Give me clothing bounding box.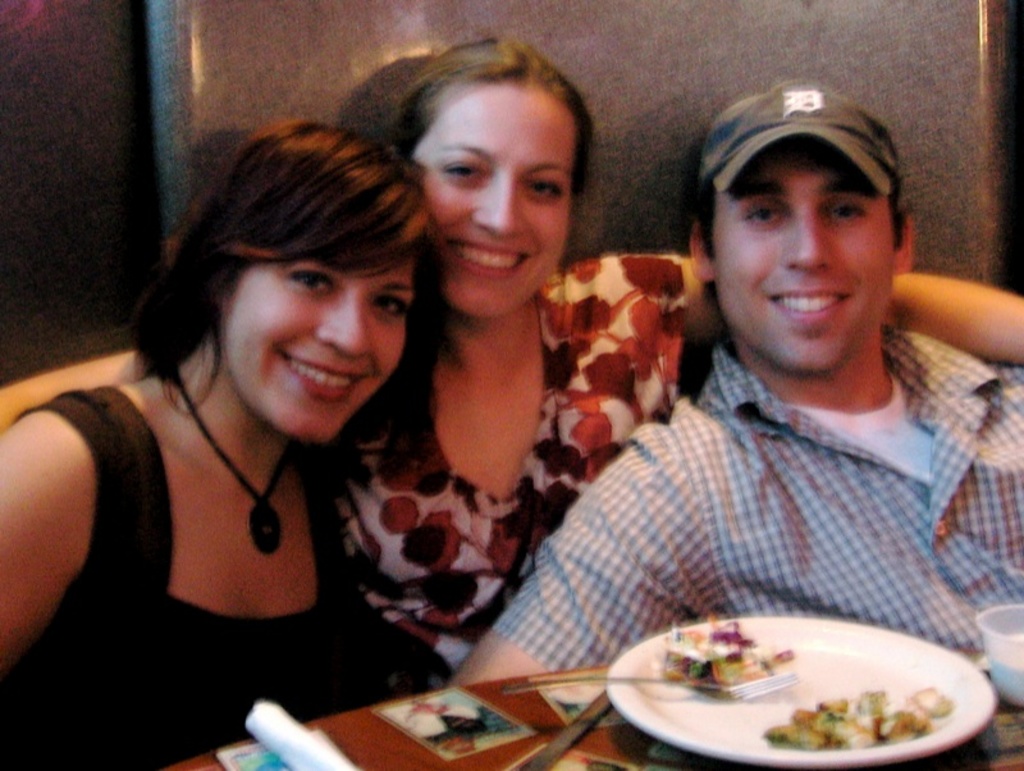
box=[485, 265, 1020, 690].
